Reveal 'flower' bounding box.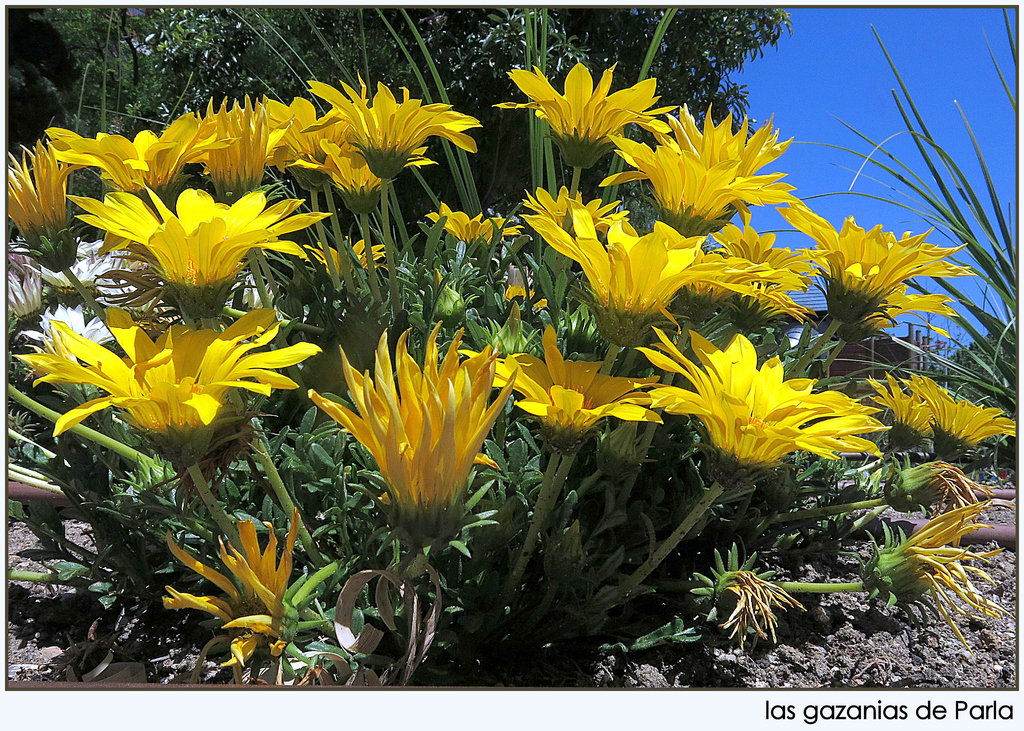
Revealed: detection(13, 299, 115, 365).
